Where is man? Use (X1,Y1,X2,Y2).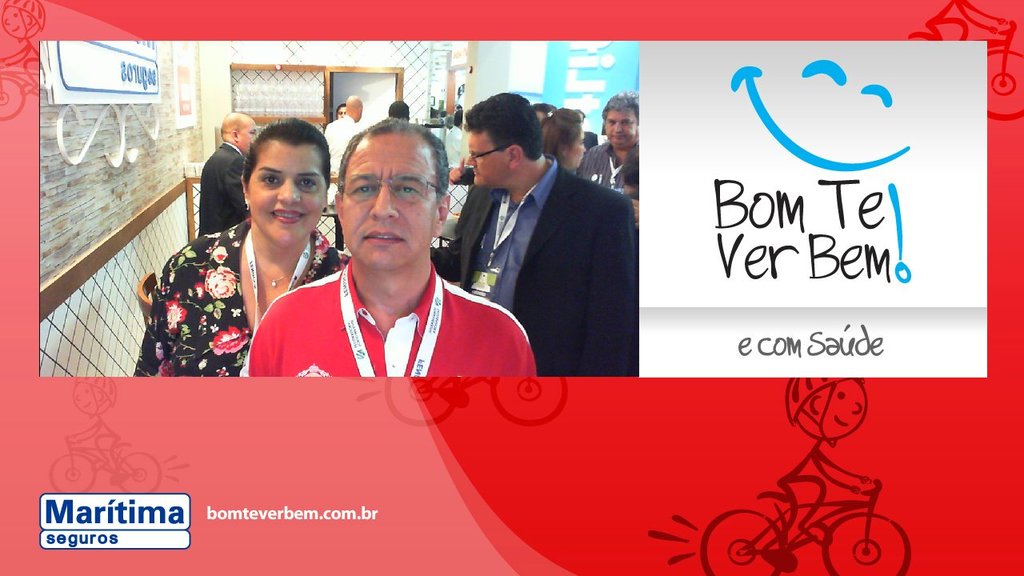
(443,106,469,215).
